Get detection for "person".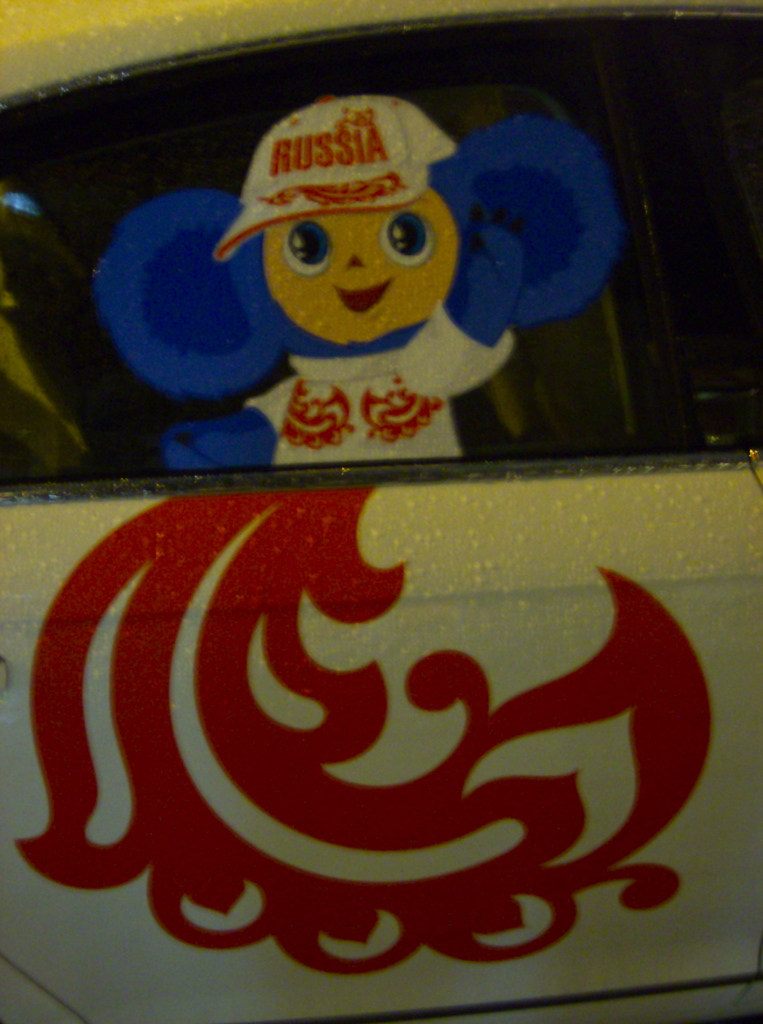
Detection: [94,95,620,467].
